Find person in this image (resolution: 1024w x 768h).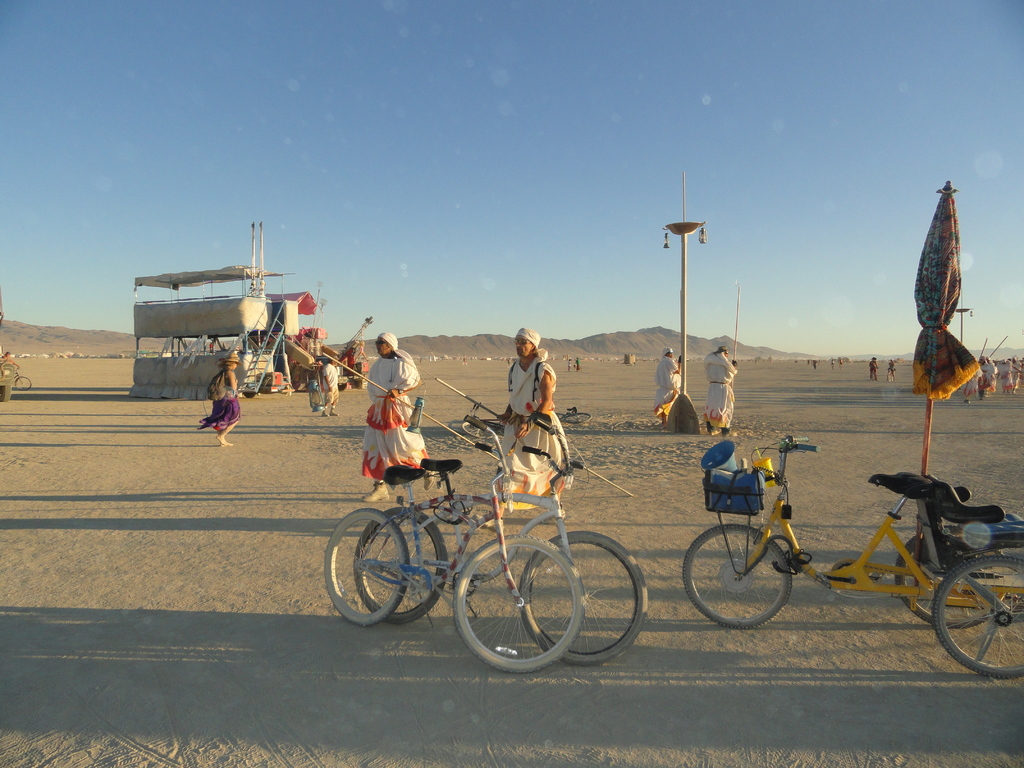
rect(494, 323, 566, 515).
